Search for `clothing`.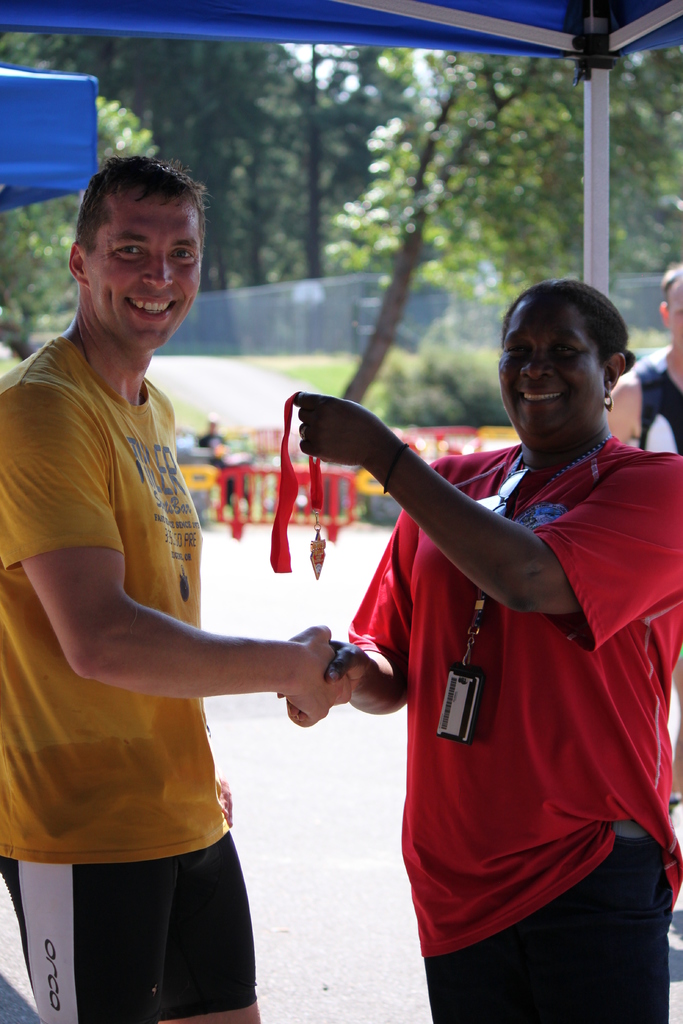
Found at (344,433,682,1023).
